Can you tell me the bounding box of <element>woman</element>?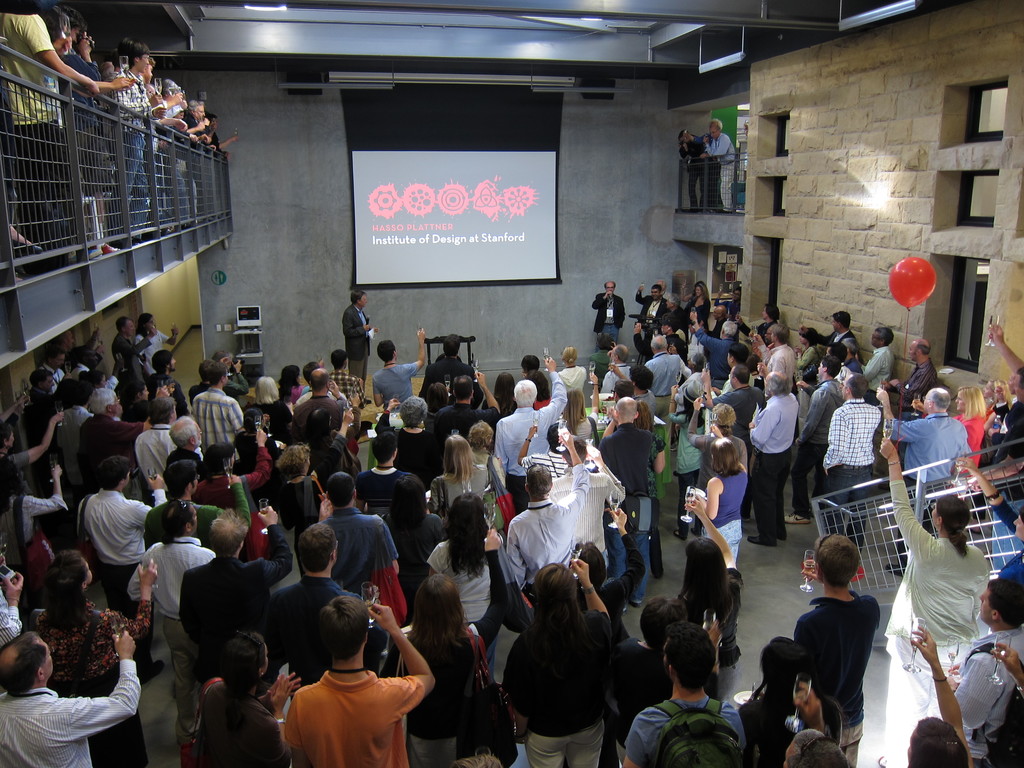
[left=239, top=376, right=292, bottom=444].
